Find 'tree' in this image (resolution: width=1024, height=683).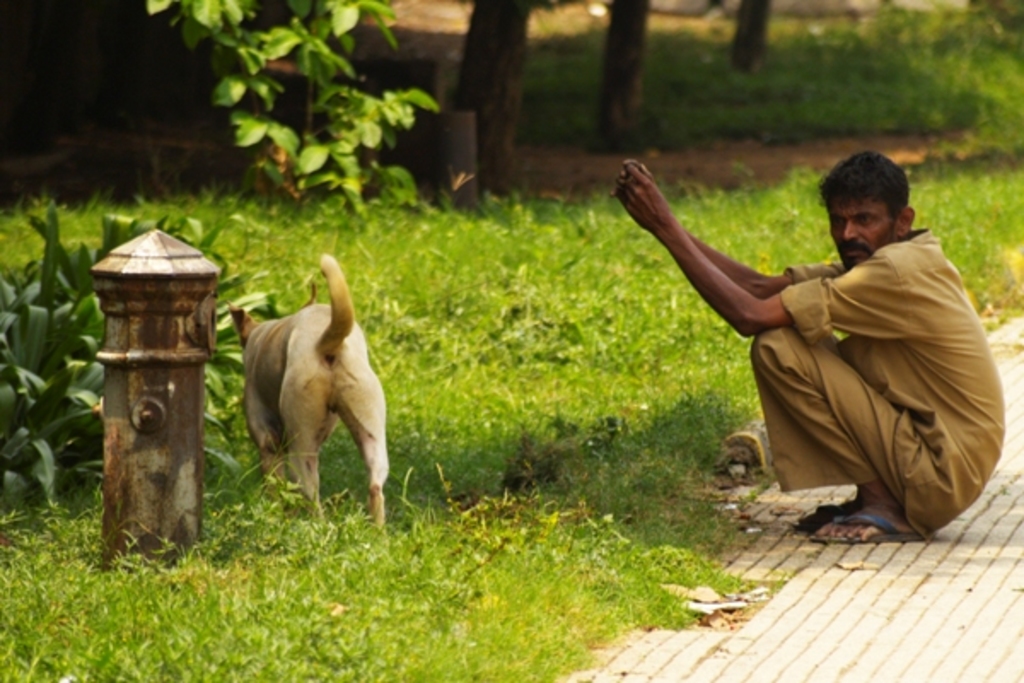
0,217,348,528.
